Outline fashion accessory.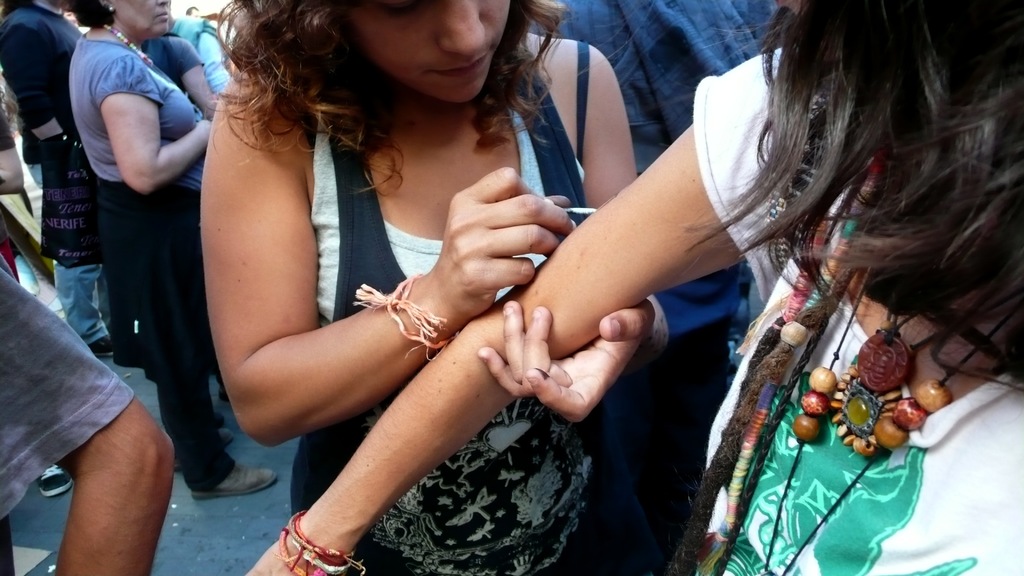
Outline: [195, 463, 276, 500].
